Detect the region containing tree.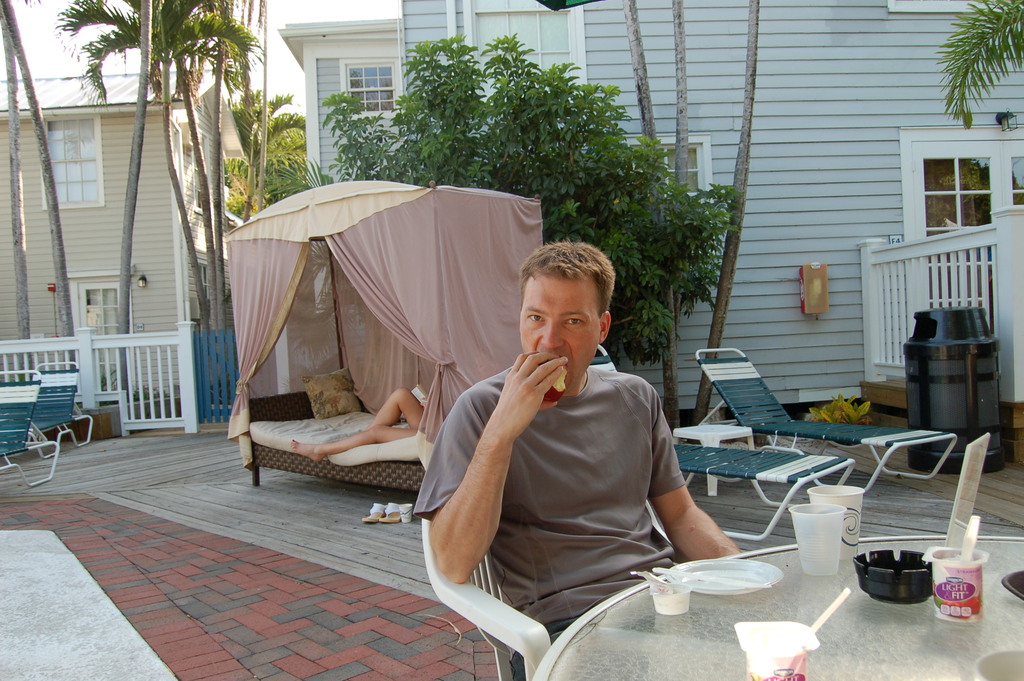
x1=223 y1=85 x2=308 y2=227.
